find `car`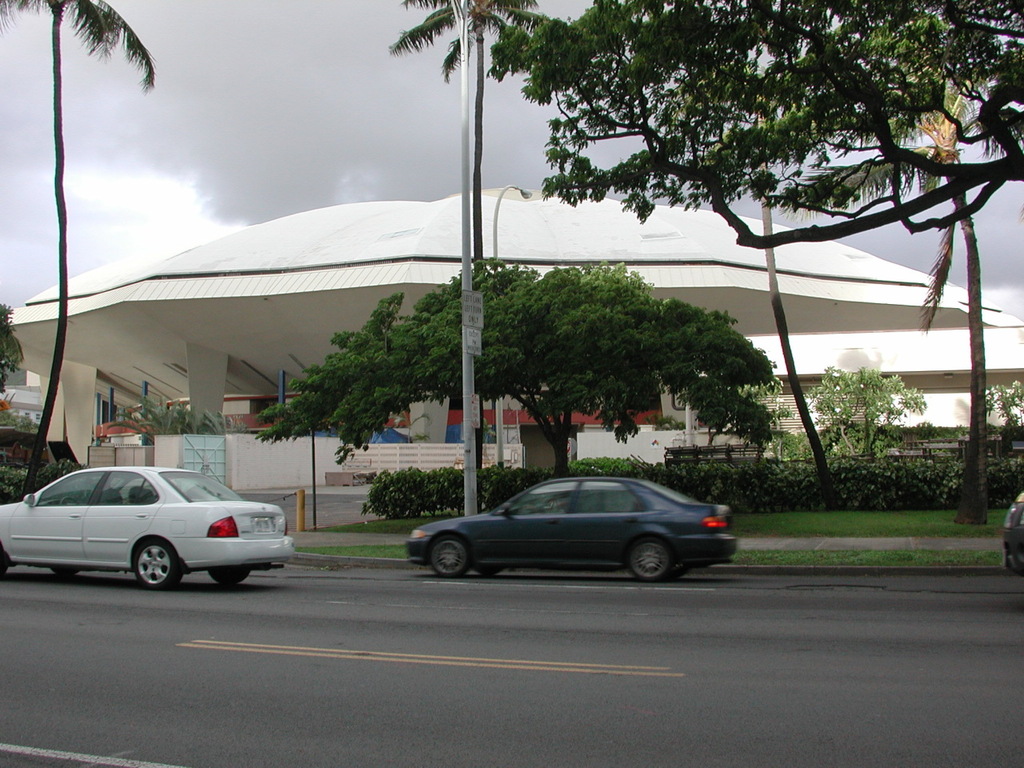
[404,476,734,580]
